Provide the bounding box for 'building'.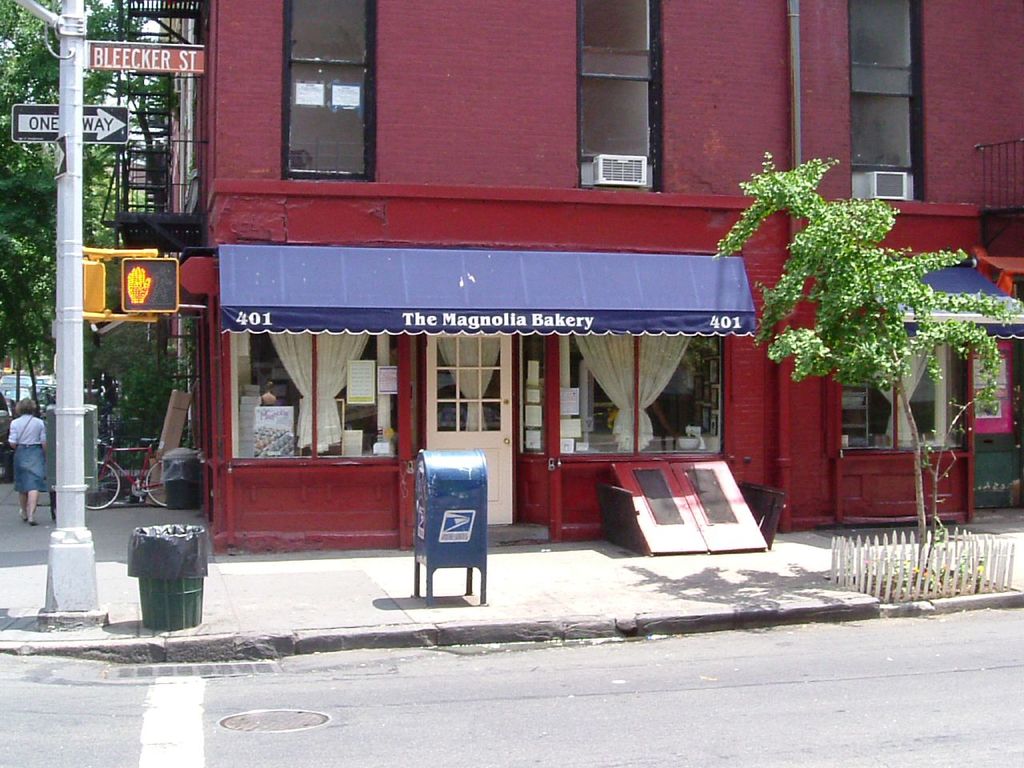
(78,0,1023,558).
